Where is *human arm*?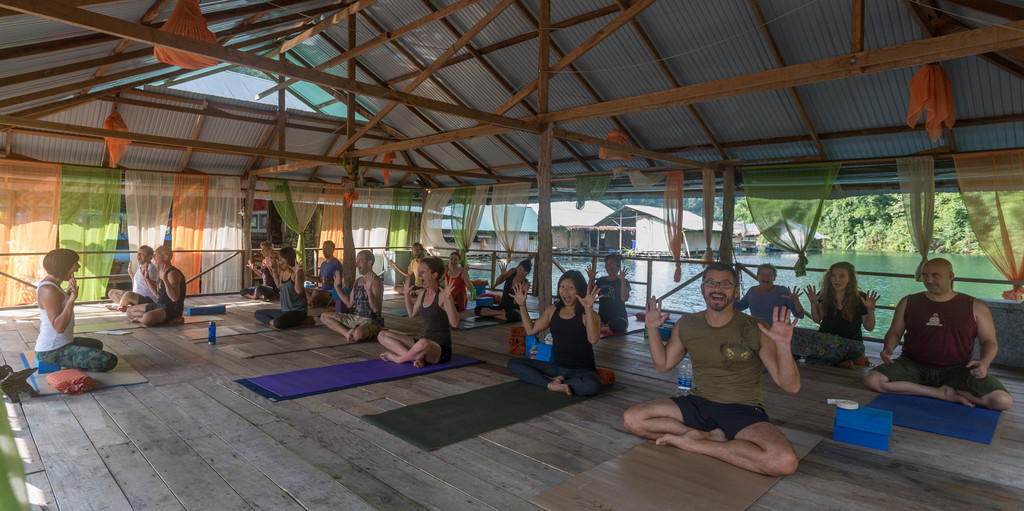
l=62, t=274, r=77, b=317.
